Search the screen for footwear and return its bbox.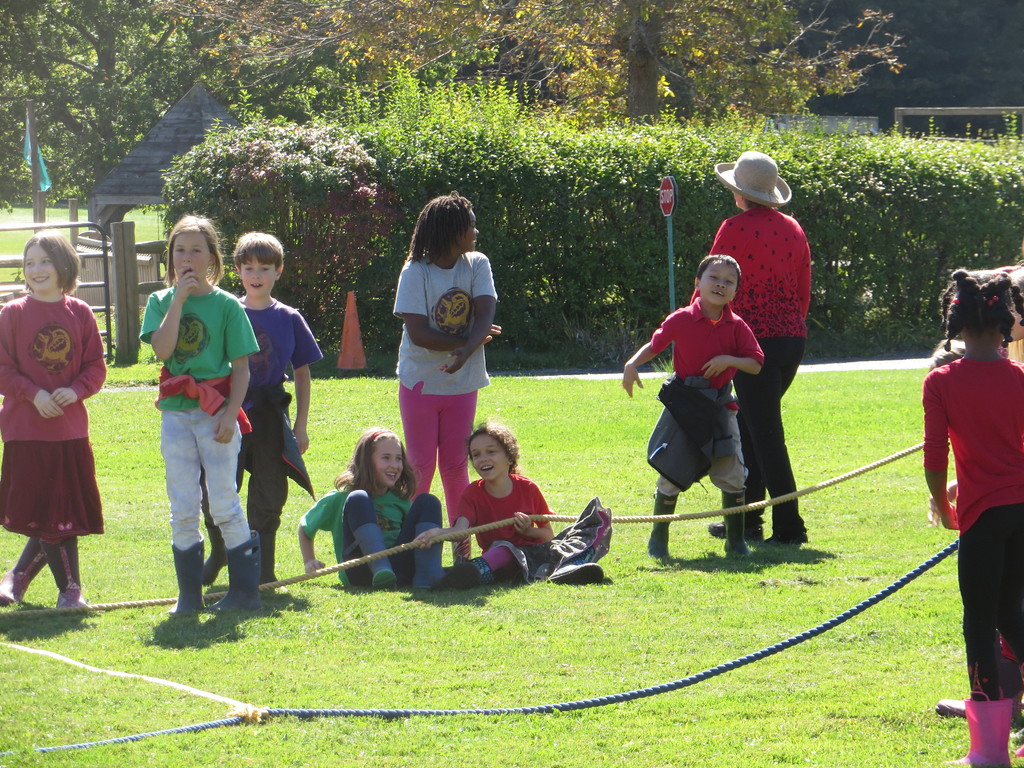
Found: 762,535,778,541.
